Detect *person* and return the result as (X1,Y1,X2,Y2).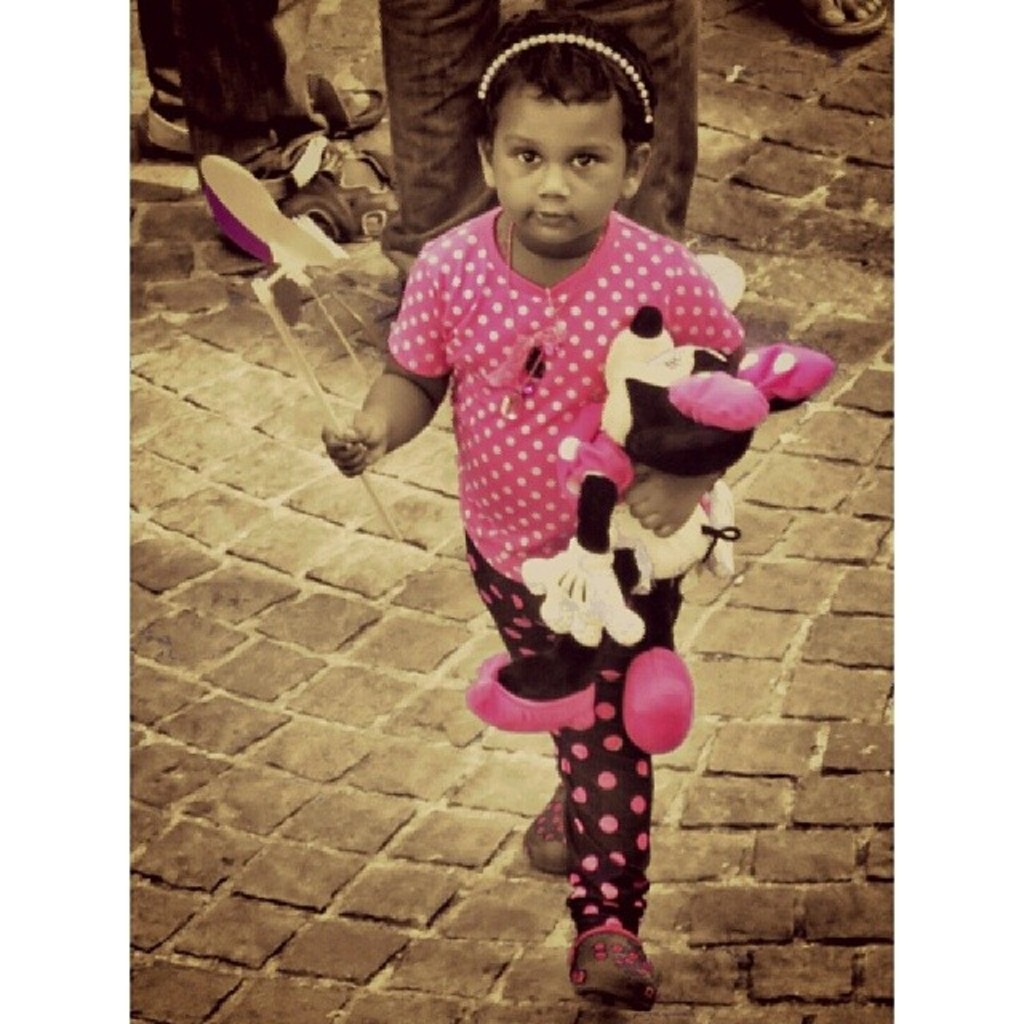
(302,11,752,1006).
